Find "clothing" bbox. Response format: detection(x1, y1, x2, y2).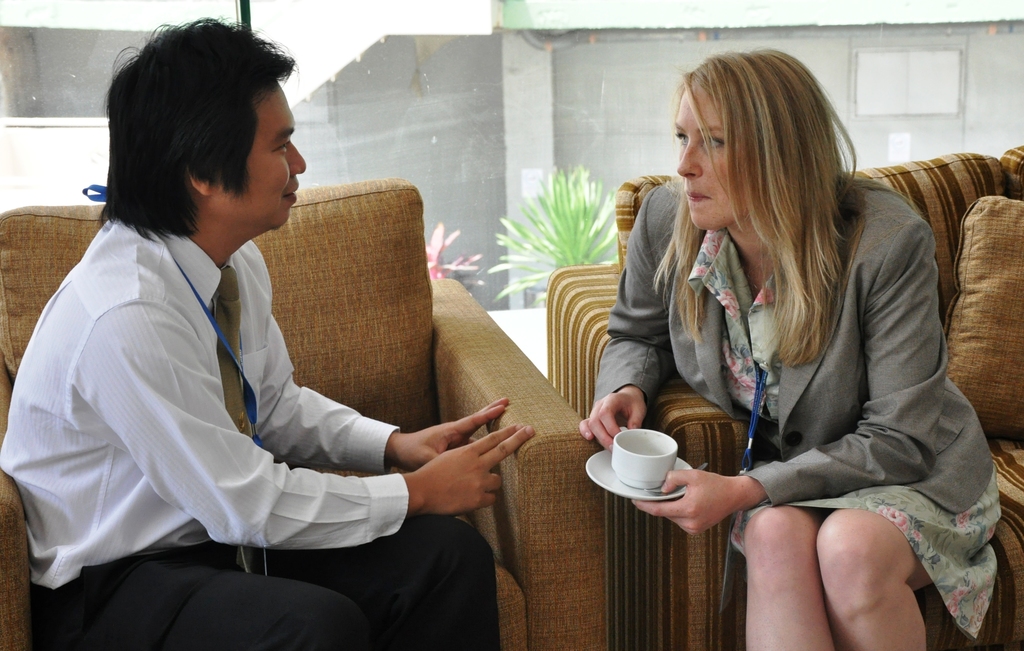
detection(0, 213, 499, 650).
